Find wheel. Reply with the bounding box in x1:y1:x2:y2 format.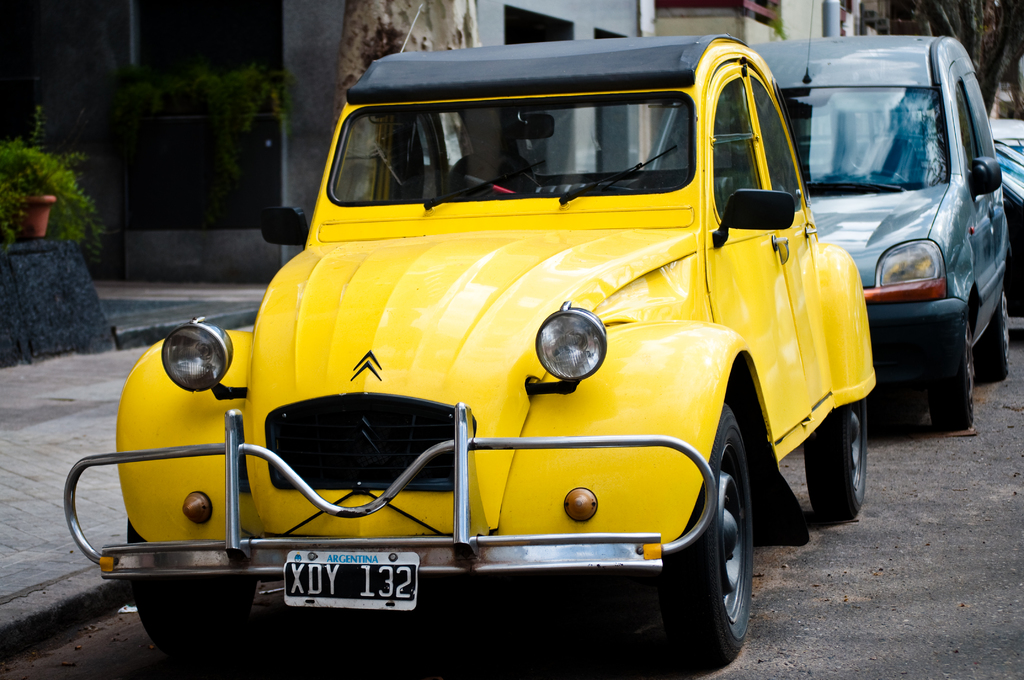
796:393:870:521.
